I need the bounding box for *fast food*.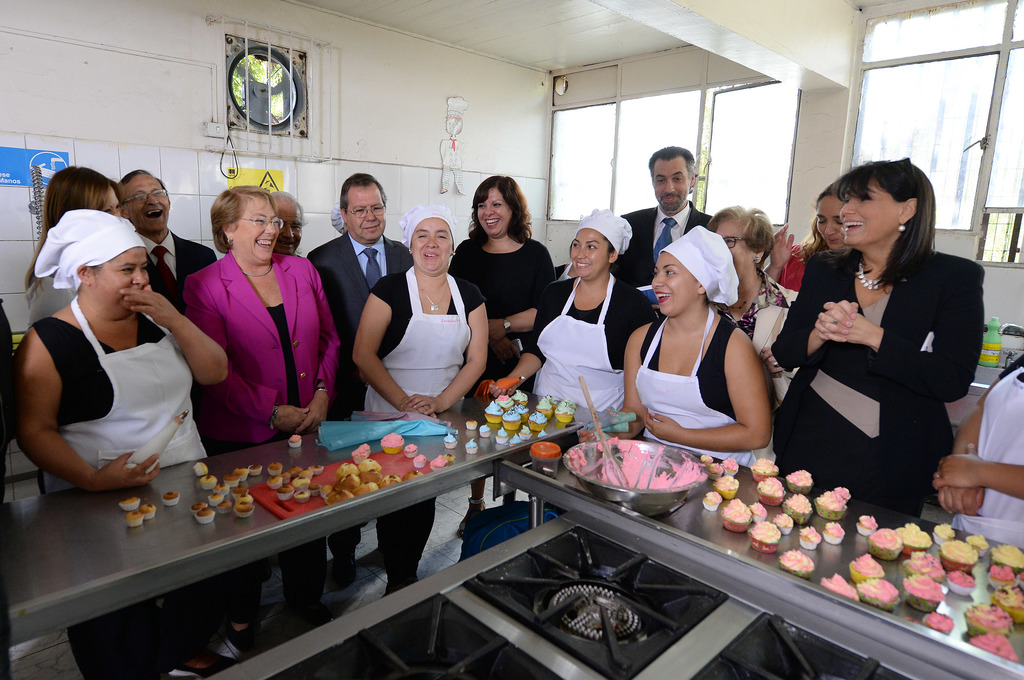
Here it is: pyautogui.locateOnScreen(964, 601, 1013, 640).
